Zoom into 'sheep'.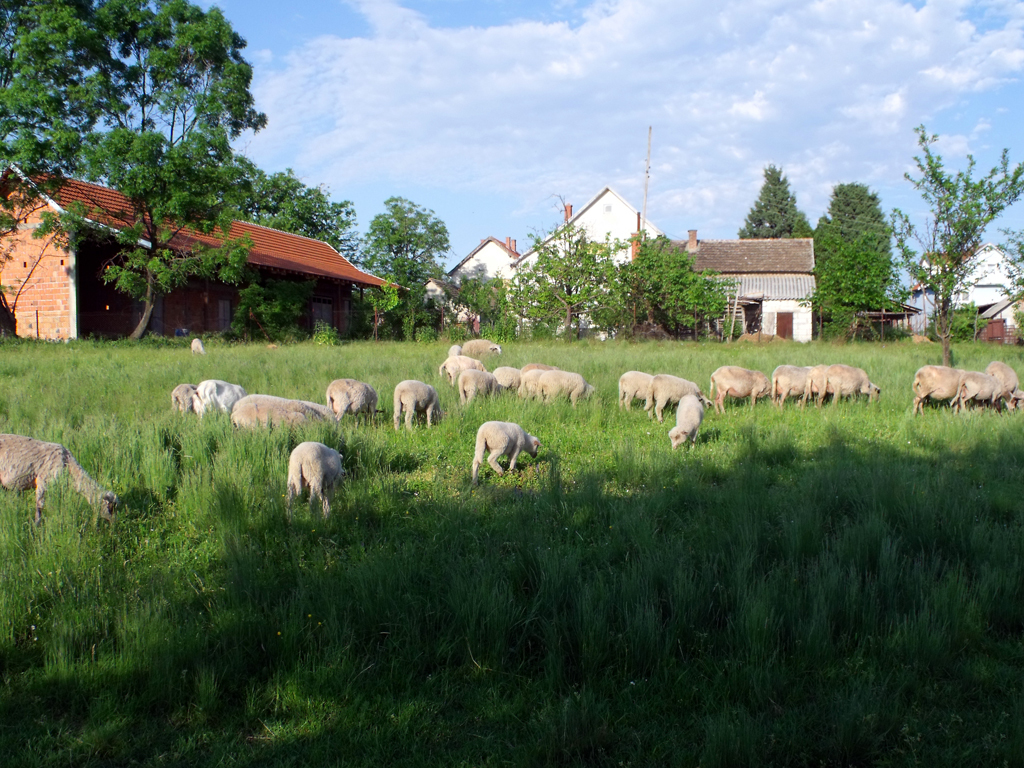
Zoom target: <region>461, 405, 540, 492</region>.
